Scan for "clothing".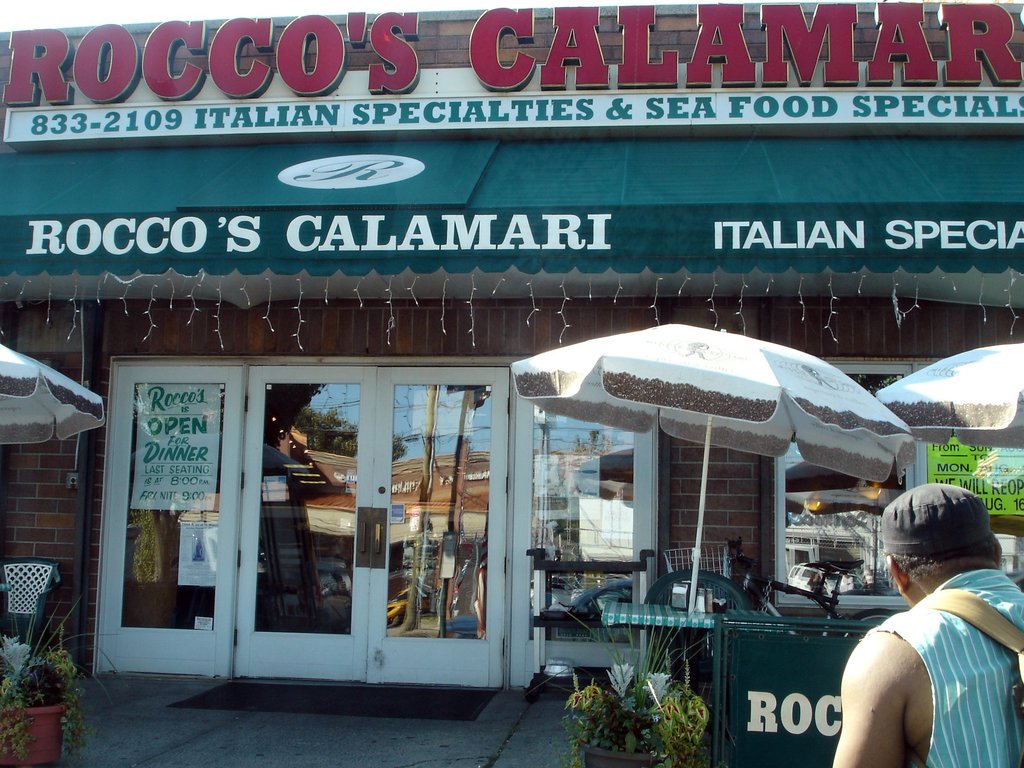
Scan result: [842, 550, 1002, 755].
